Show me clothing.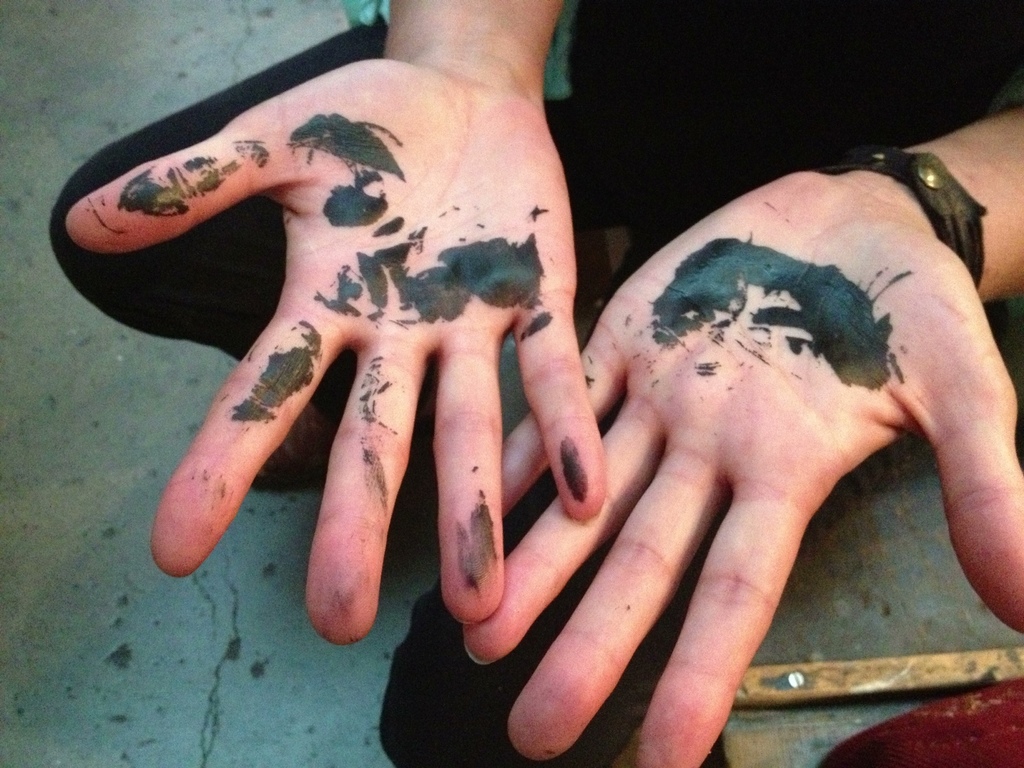
clothing is here: (49, 0, 1023, 767).
